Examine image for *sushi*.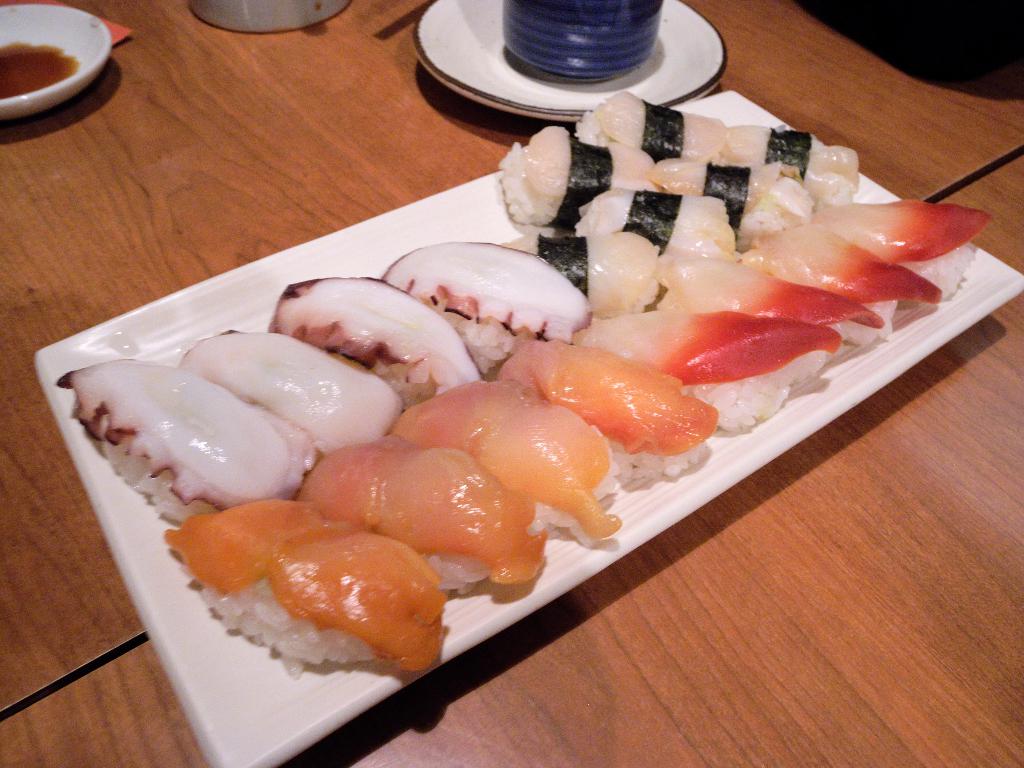
Examination result: left=60, top=364, right=319, bottom=524.
